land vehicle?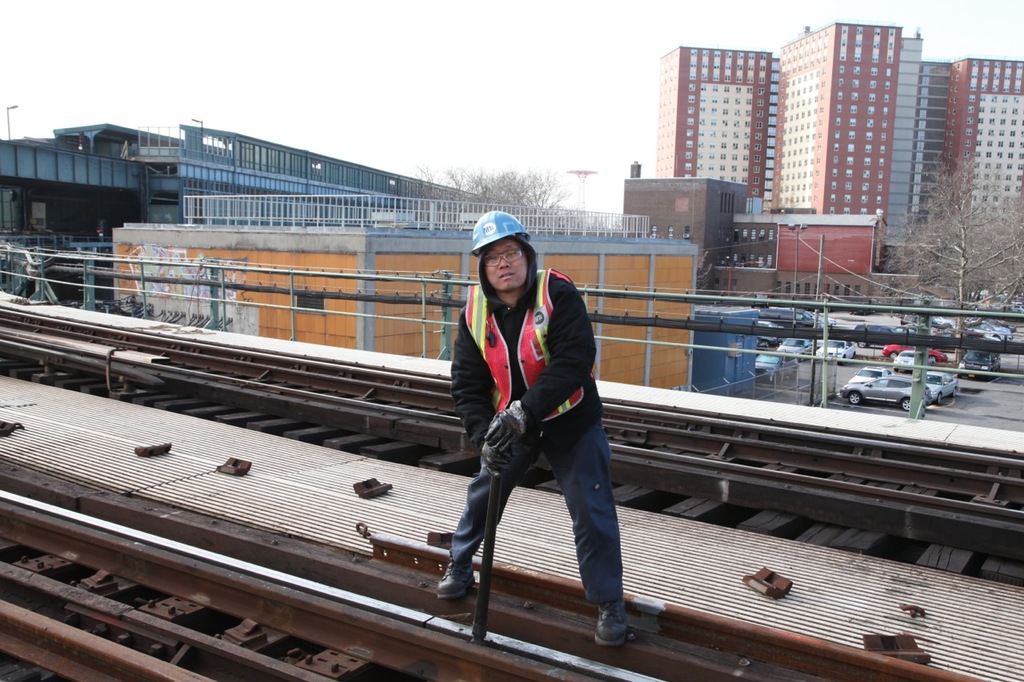
<box>815,337,858,366</box>
